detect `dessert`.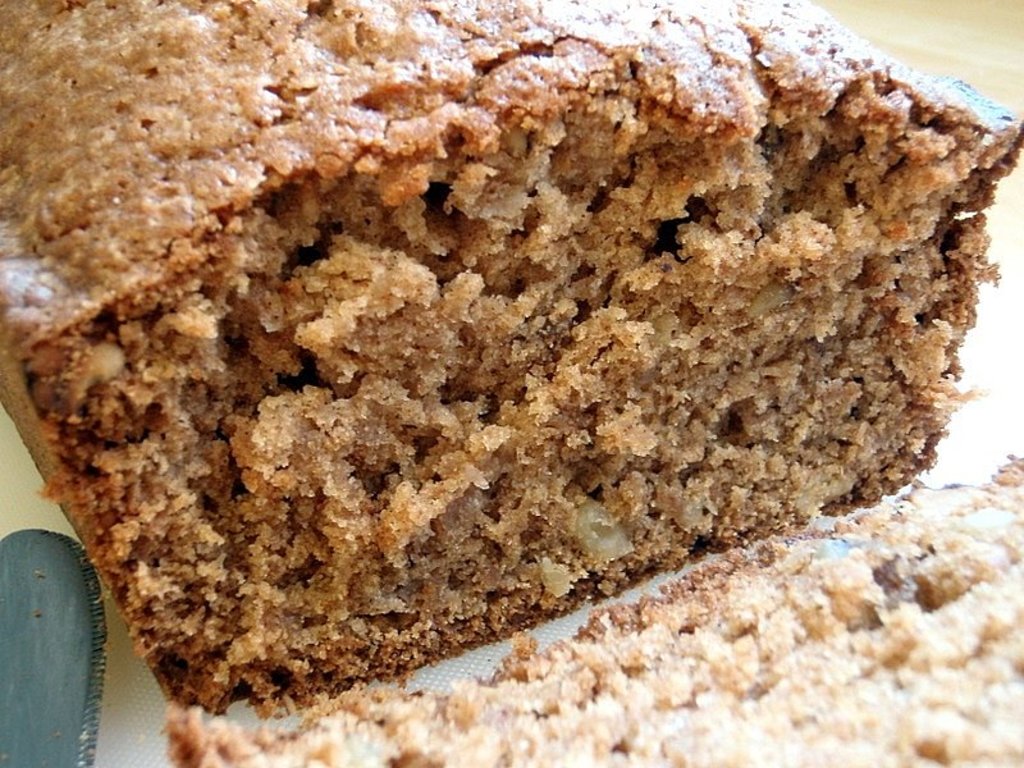
Detected at [38, 1, 938, 751].
